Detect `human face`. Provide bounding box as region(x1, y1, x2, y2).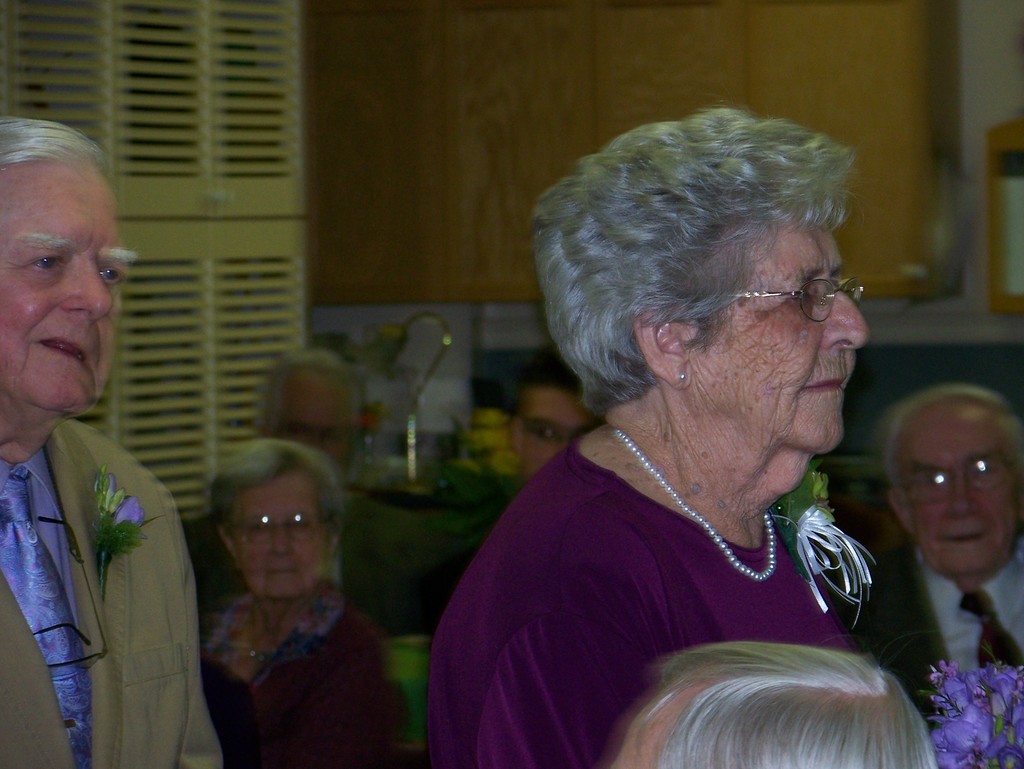
region(687, 216, 872, 457).
